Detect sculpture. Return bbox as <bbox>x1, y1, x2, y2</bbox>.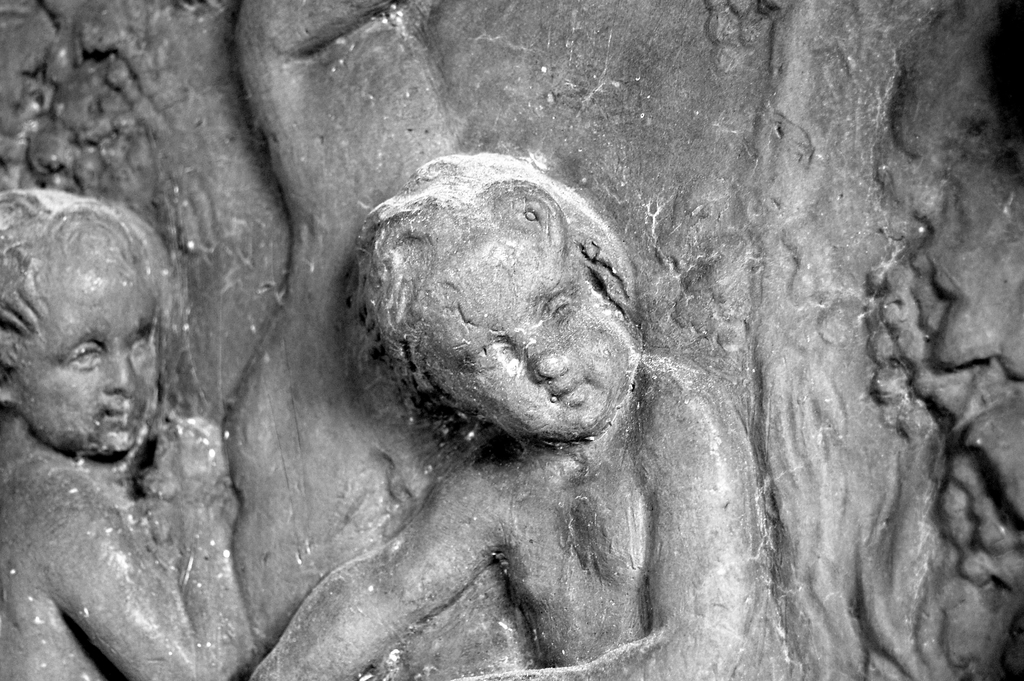
<bbox>0, 185, 253, 680</bbox>.
